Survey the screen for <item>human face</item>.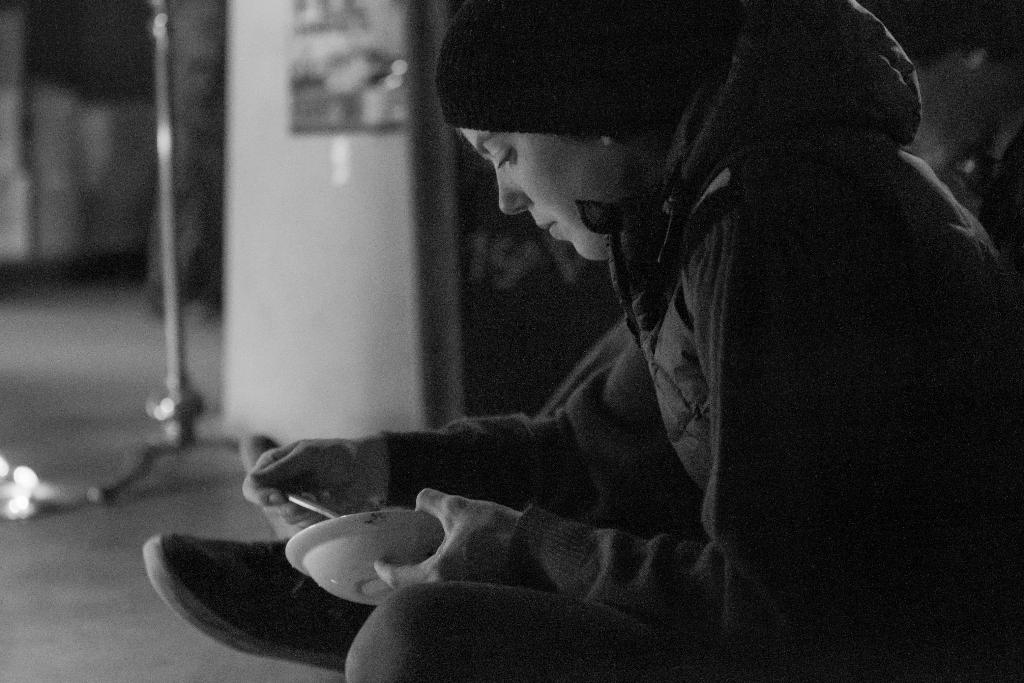
Survey found: <bbox>457, 129, 607, 263</bbox>.
